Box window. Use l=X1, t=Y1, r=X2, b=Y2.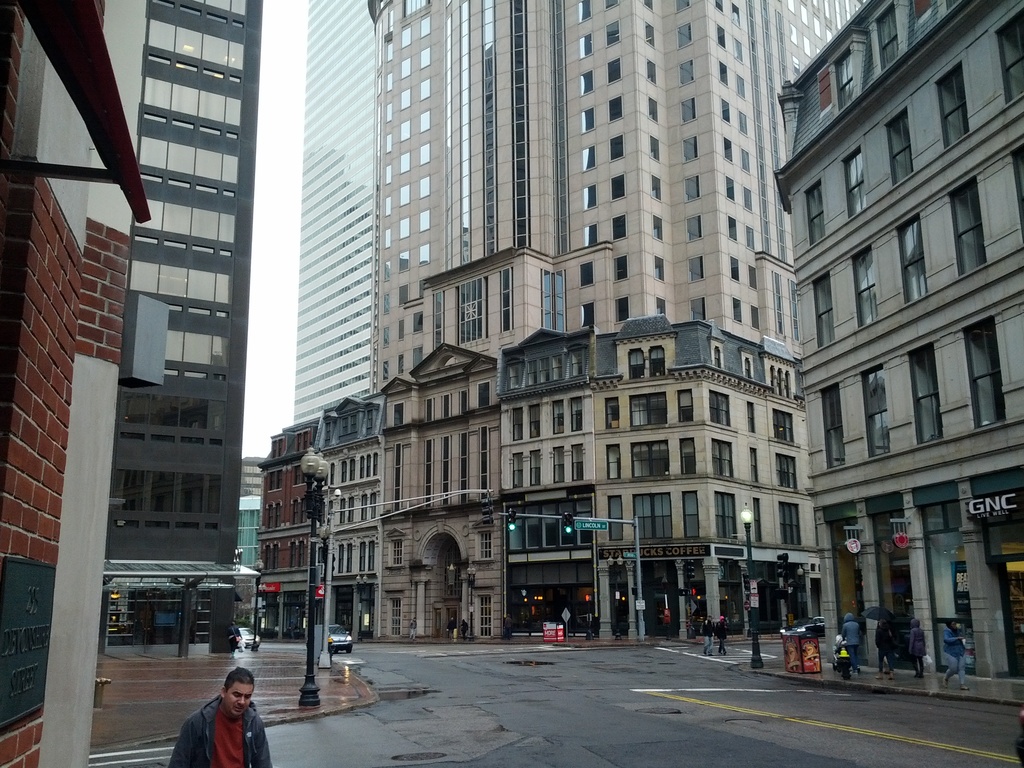
l=792, t=276, r=795, b=339.
